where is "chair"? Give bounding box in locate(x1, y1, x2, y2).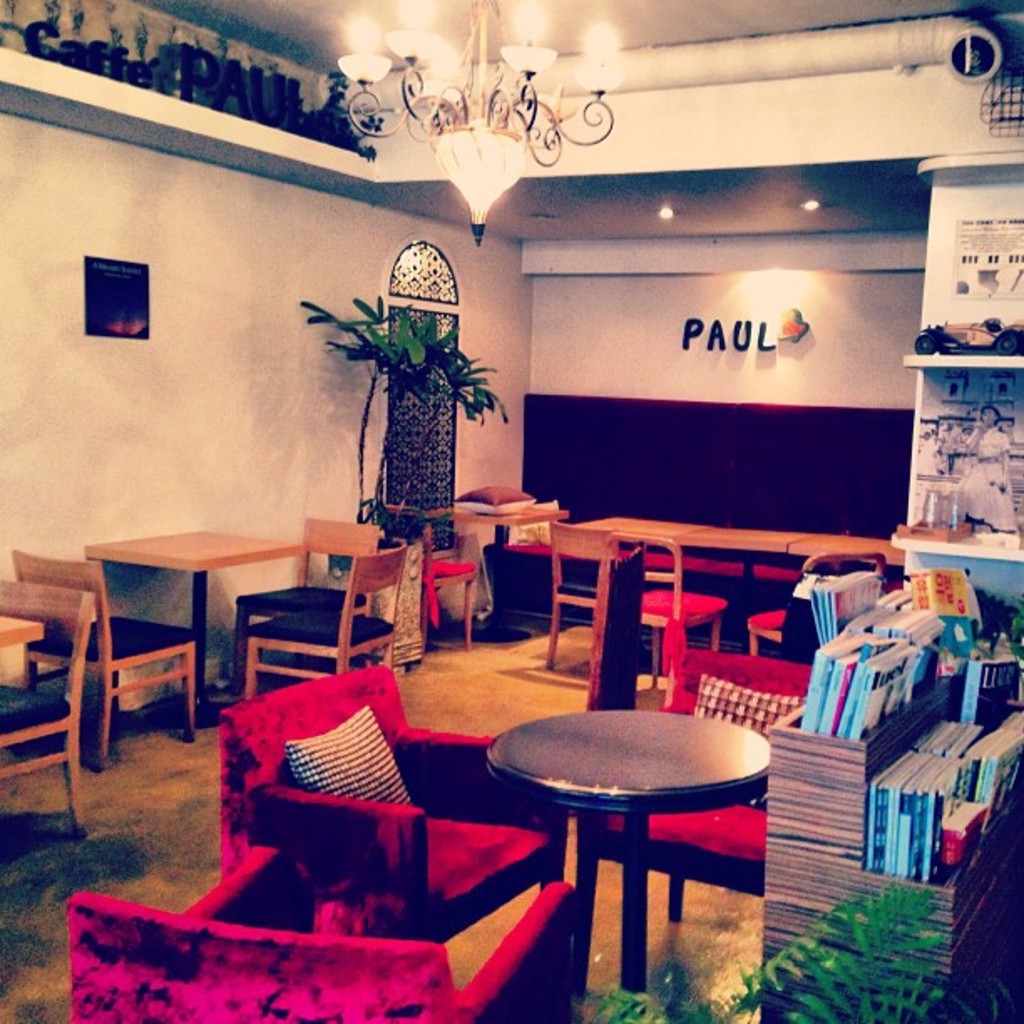
locate(0, 544, 204, 758).
